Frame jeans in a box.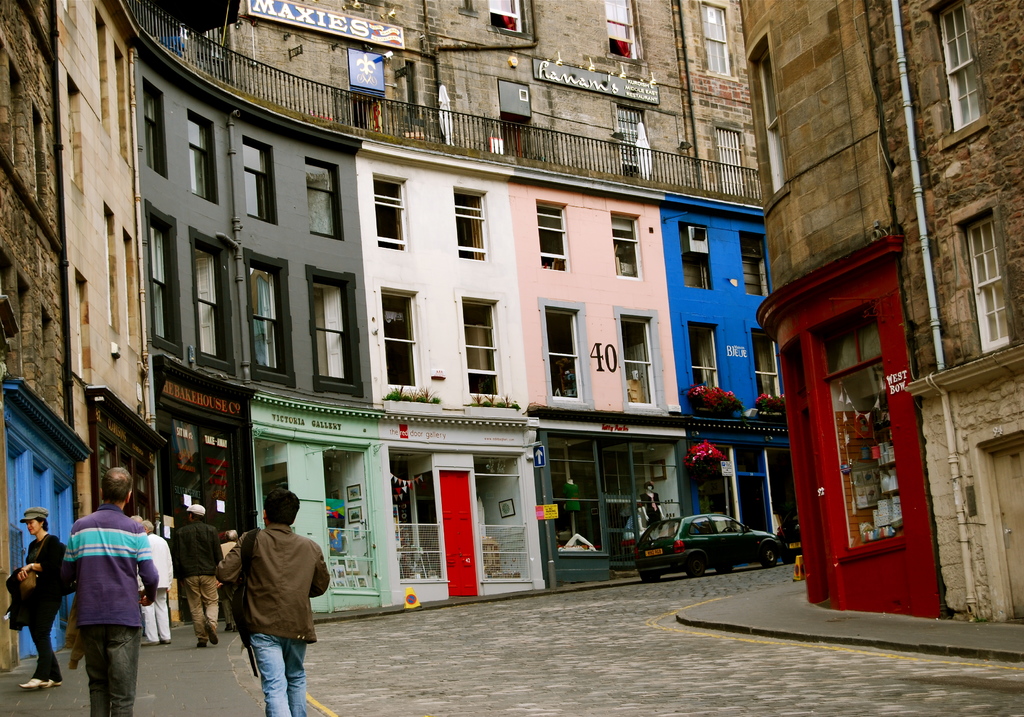
rect(83, 623, 140, 716).
